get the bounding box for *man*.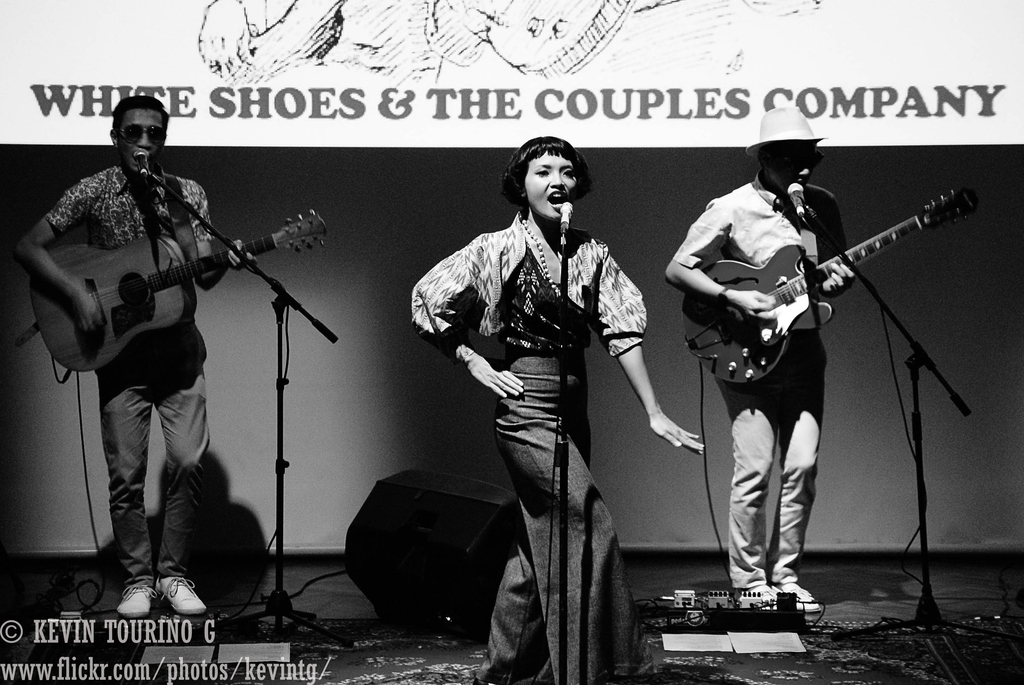
<bbox>680, 108, 908, 607</bbox>.
